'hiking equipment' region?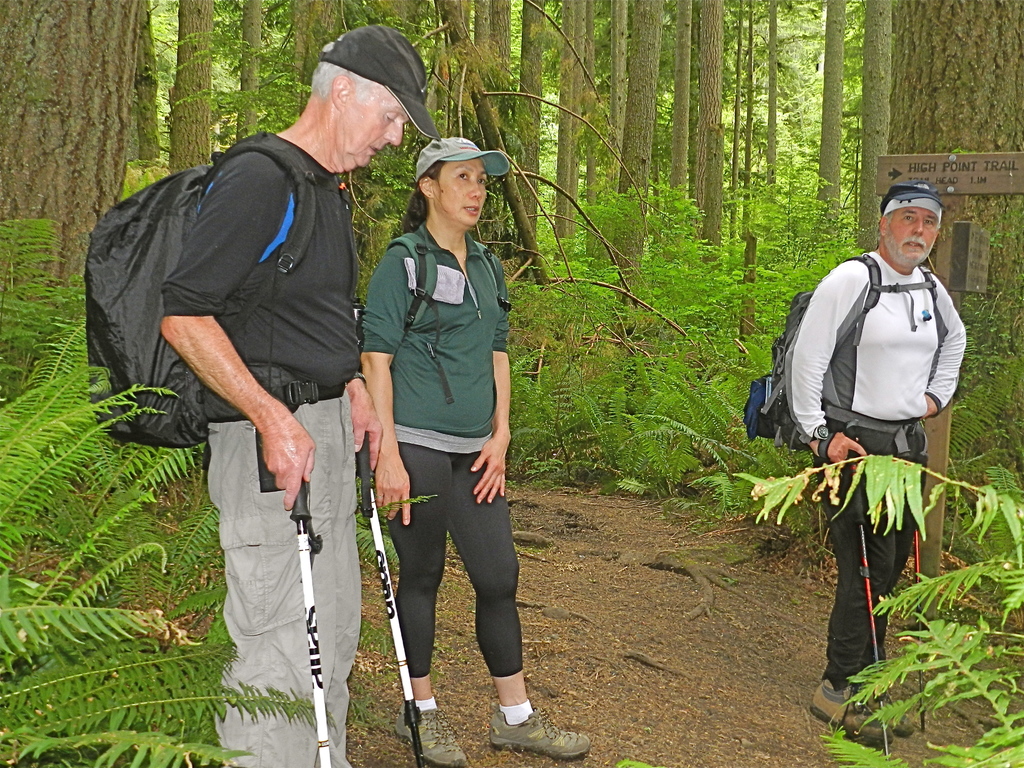
[83,134,319,450]
